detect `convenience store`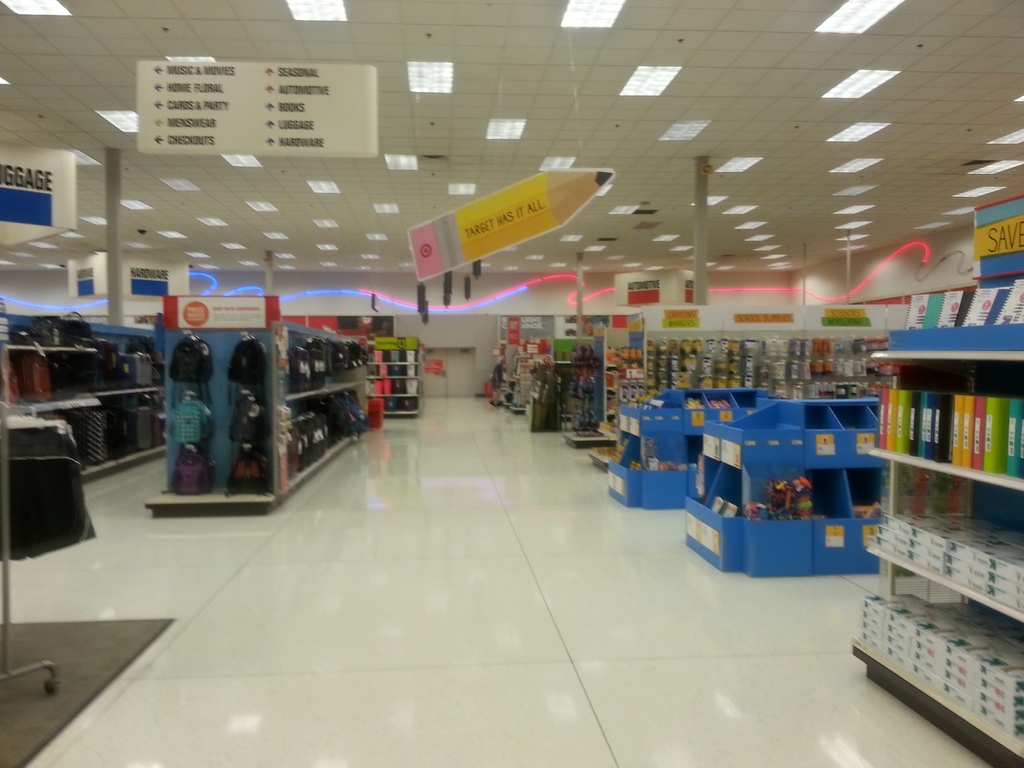
pyautogui.locateOnScreen(0, 0, 1023, 767)
